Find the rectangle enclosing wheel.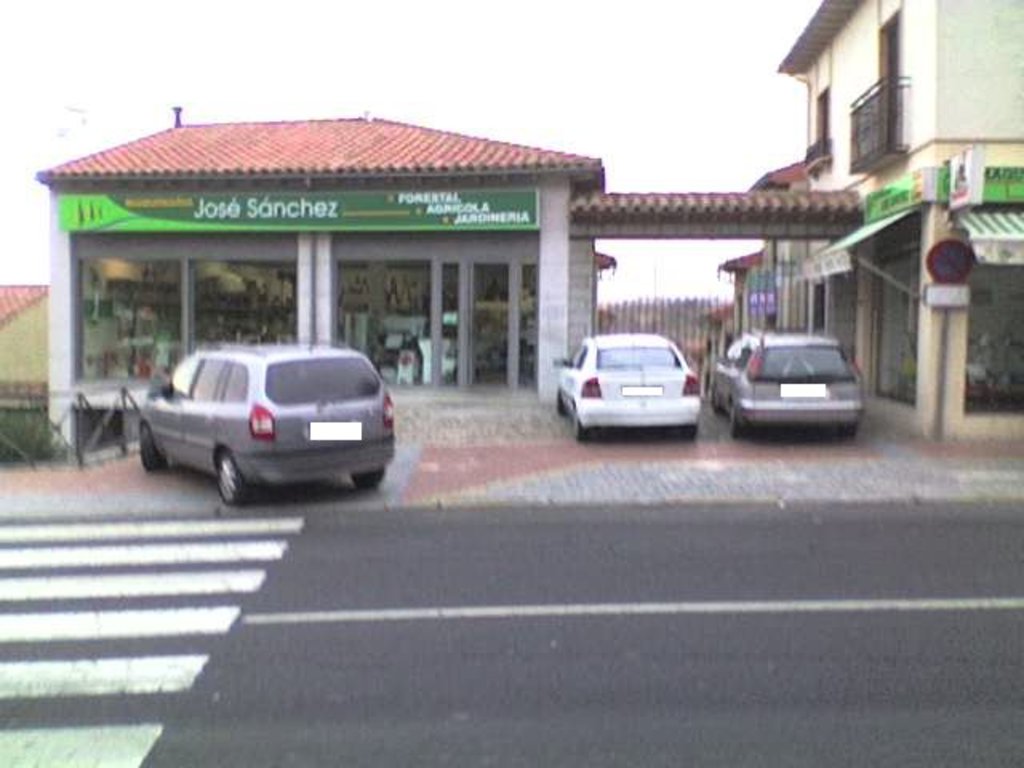
bbox=(712, 389, 720, 414).
